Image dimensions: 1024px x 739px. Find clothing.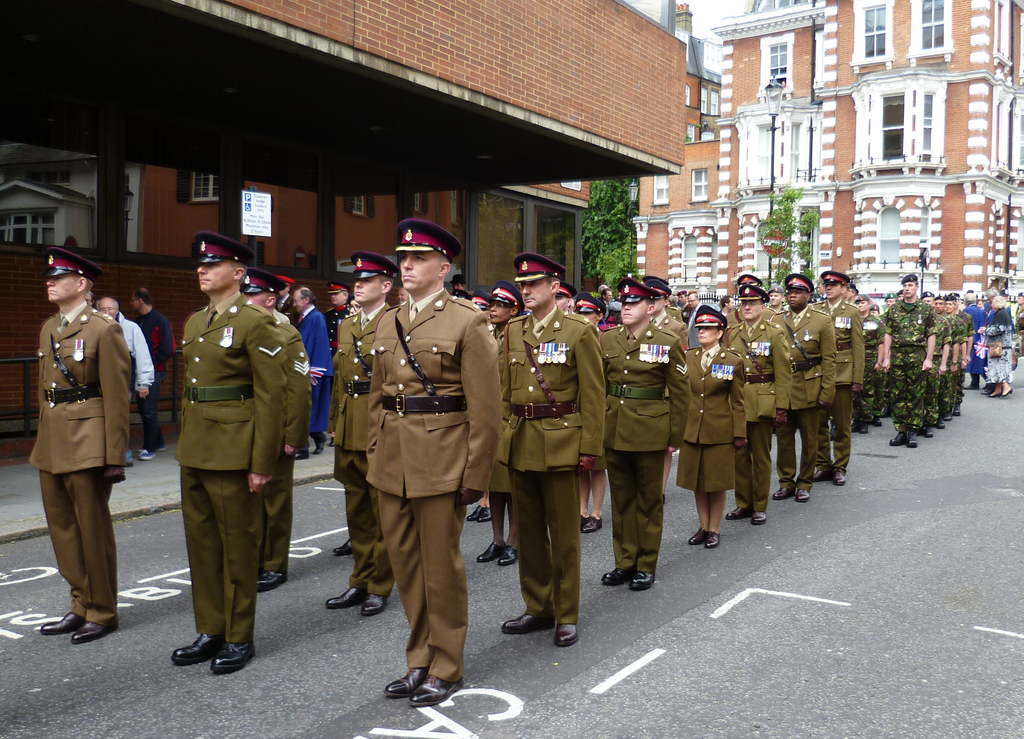
bbox=(492, 312, 604, 628).
